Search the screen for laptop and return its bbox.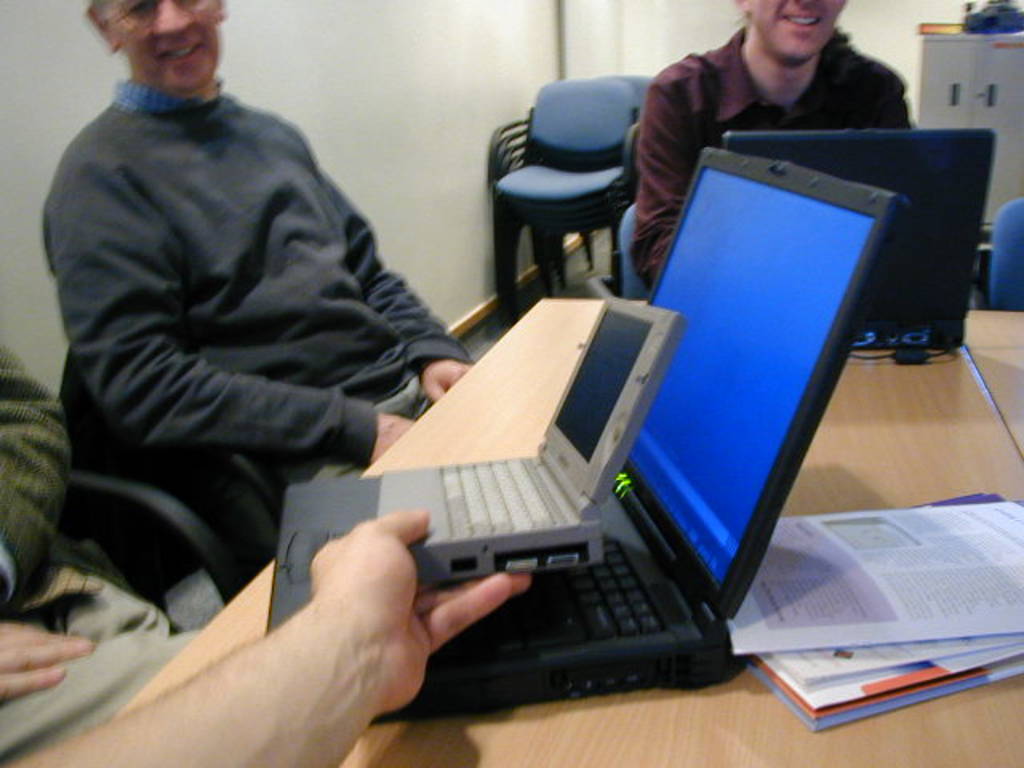
Found: rect(282, 141, 896, 725).
